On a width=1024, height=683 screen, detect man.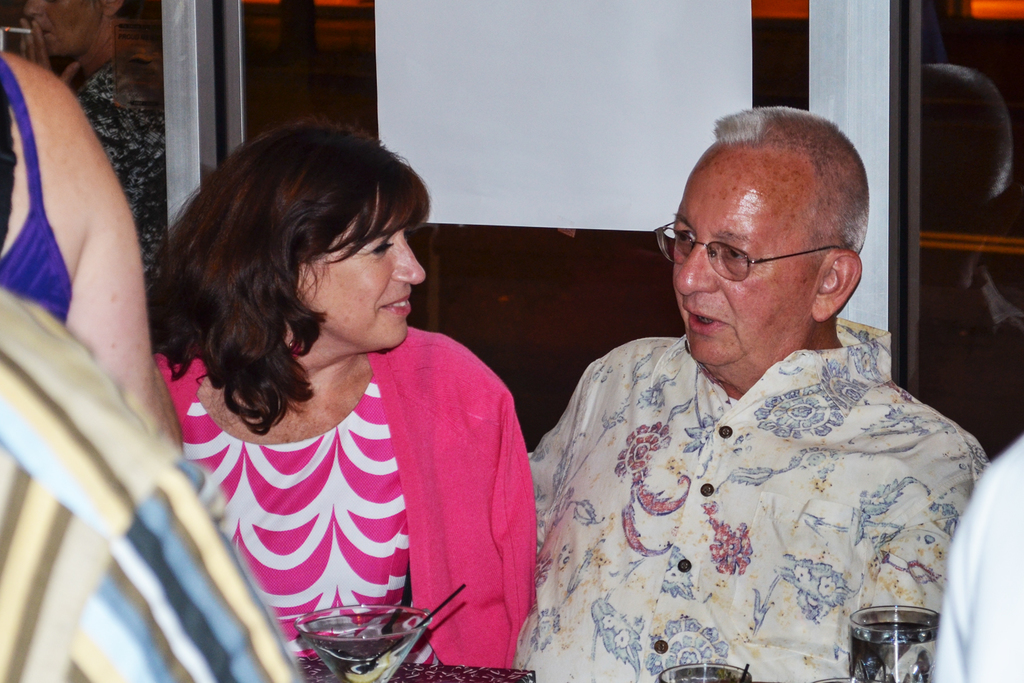
detection(16, 0, 172, 303).
